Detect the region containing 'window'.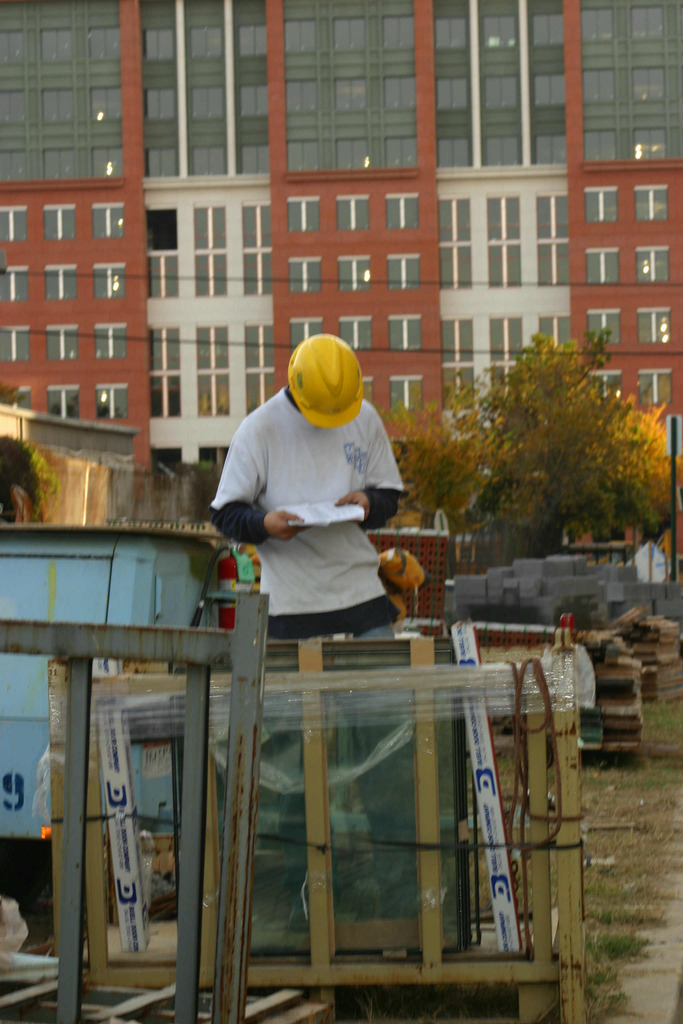
337:197:370:232.
